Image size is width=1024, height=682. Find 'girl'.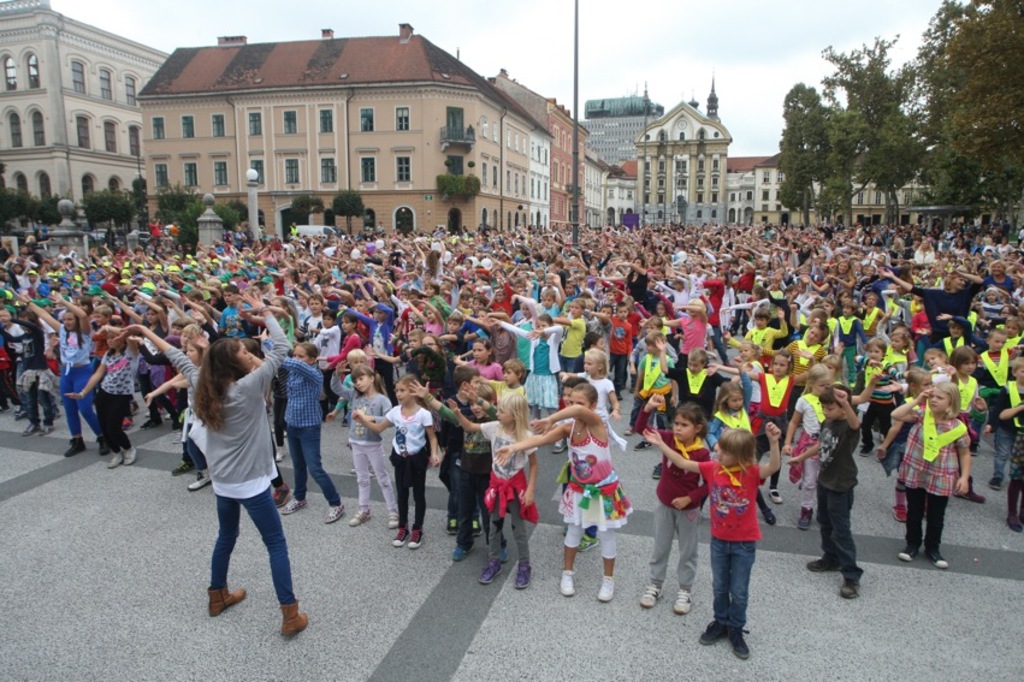
(19, 292, 114, 452).
